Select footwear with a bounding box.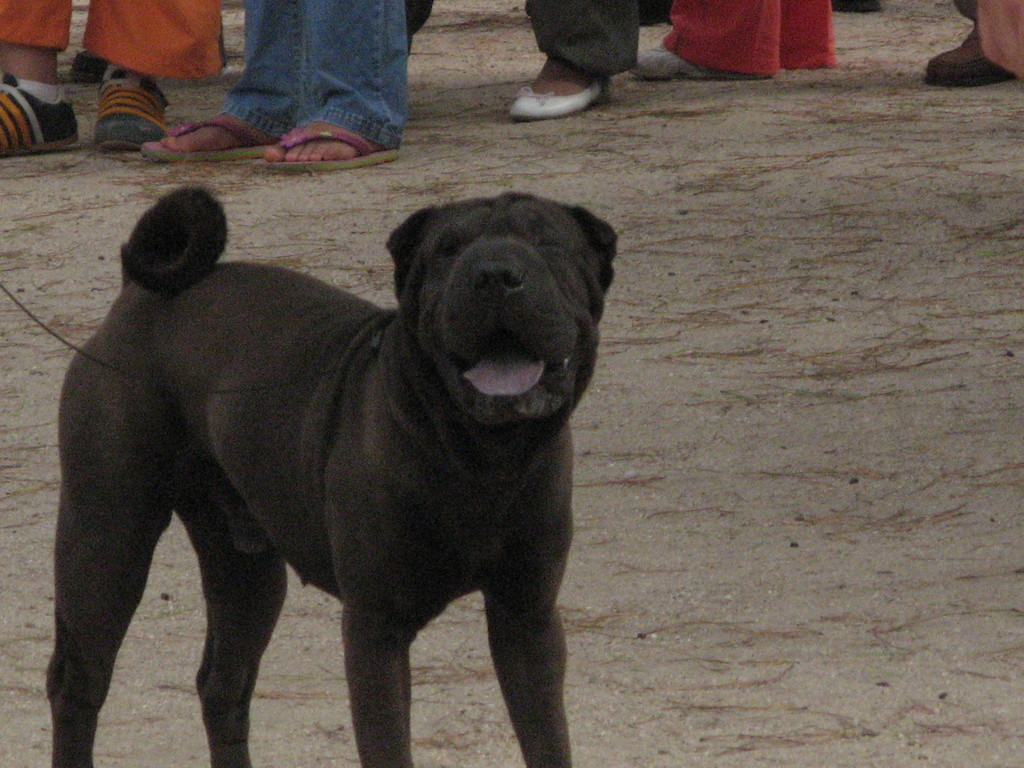
925/33/1011/90.
